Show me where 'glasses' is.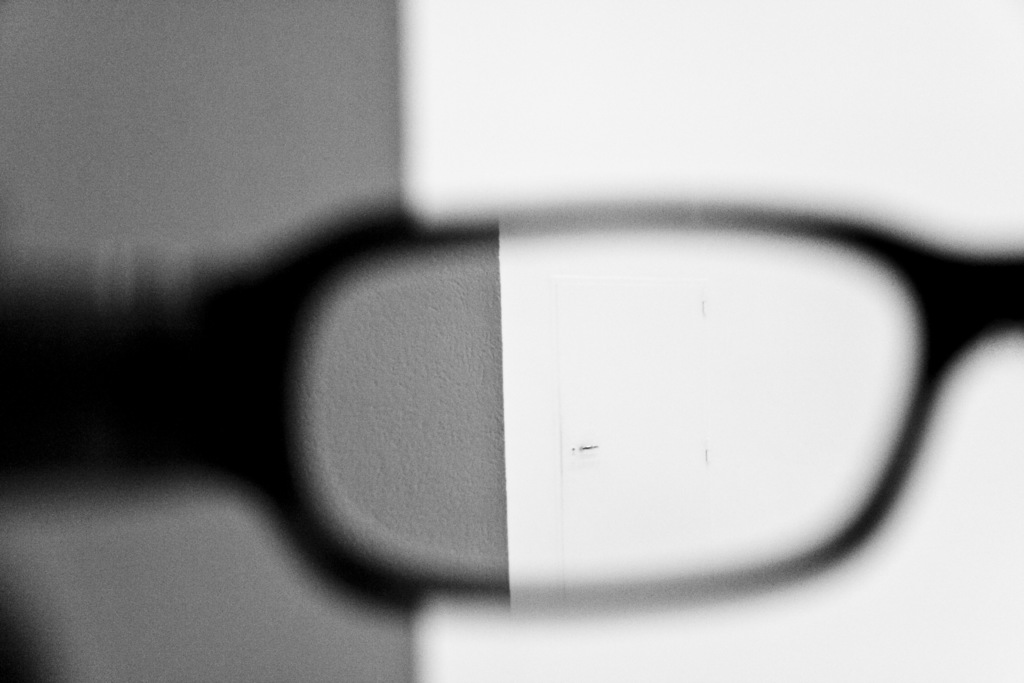
'glasses' is at <bbox>59, 144, 1016, 578</bbox>.
